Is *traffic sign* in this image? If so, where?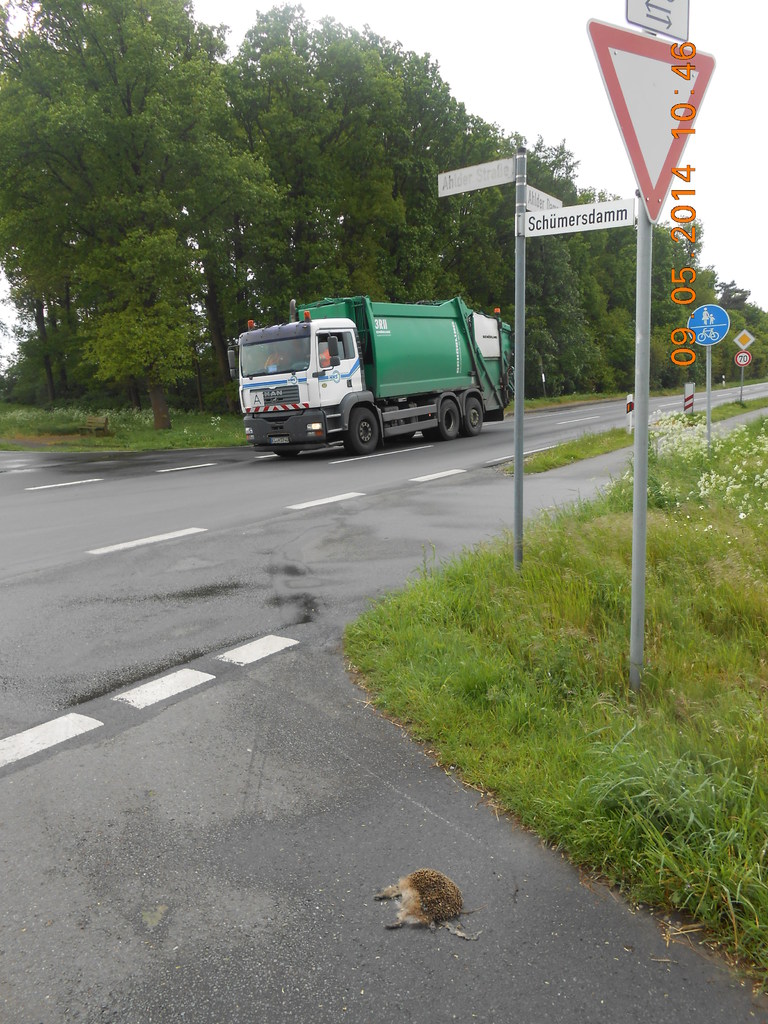
Yes, at x1=737, y1=331, x2=758, y2=350.
